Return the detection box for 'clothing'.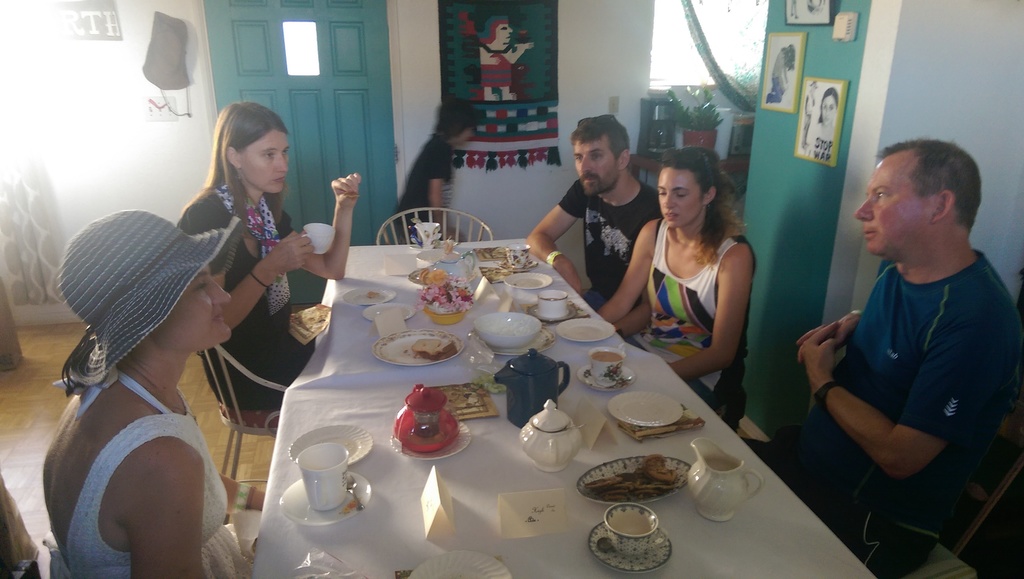
<region>627, 209, 762, 418</region>.
